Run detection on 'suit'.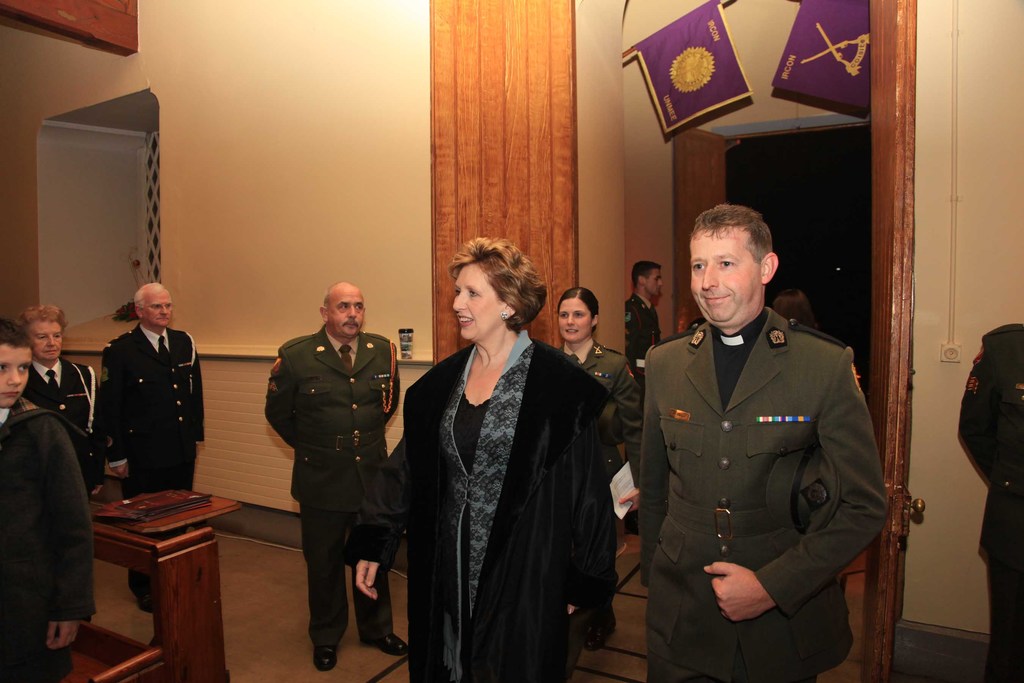
Result: <bbox>640, 314, 894, 682</bbox>.
